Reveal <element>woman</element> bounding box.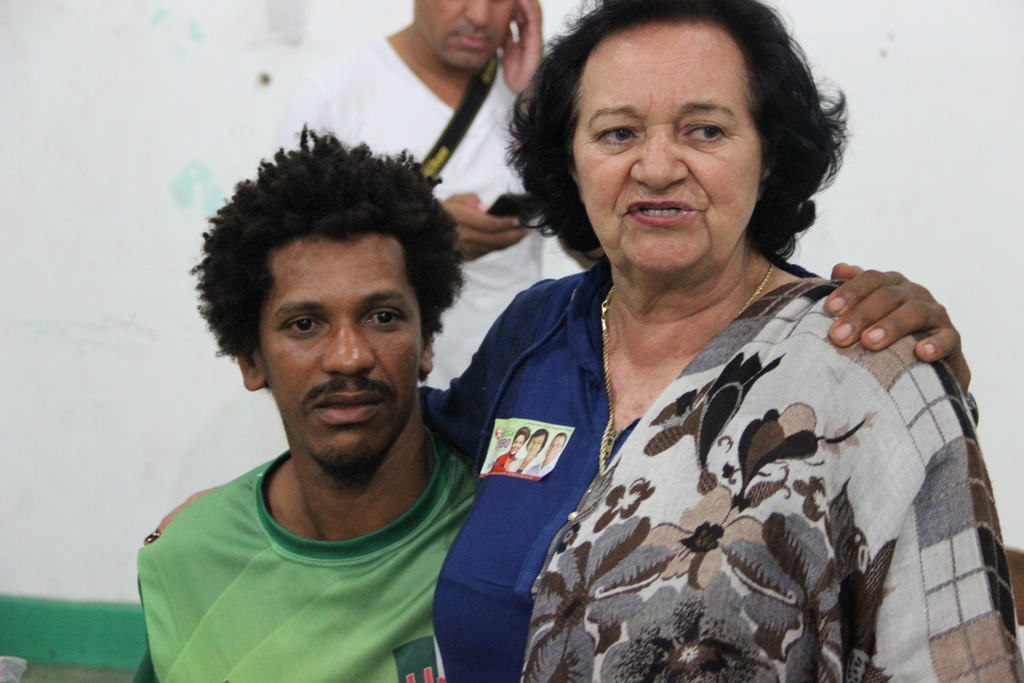
Revealed: crop(504, 424, 548, 473).
